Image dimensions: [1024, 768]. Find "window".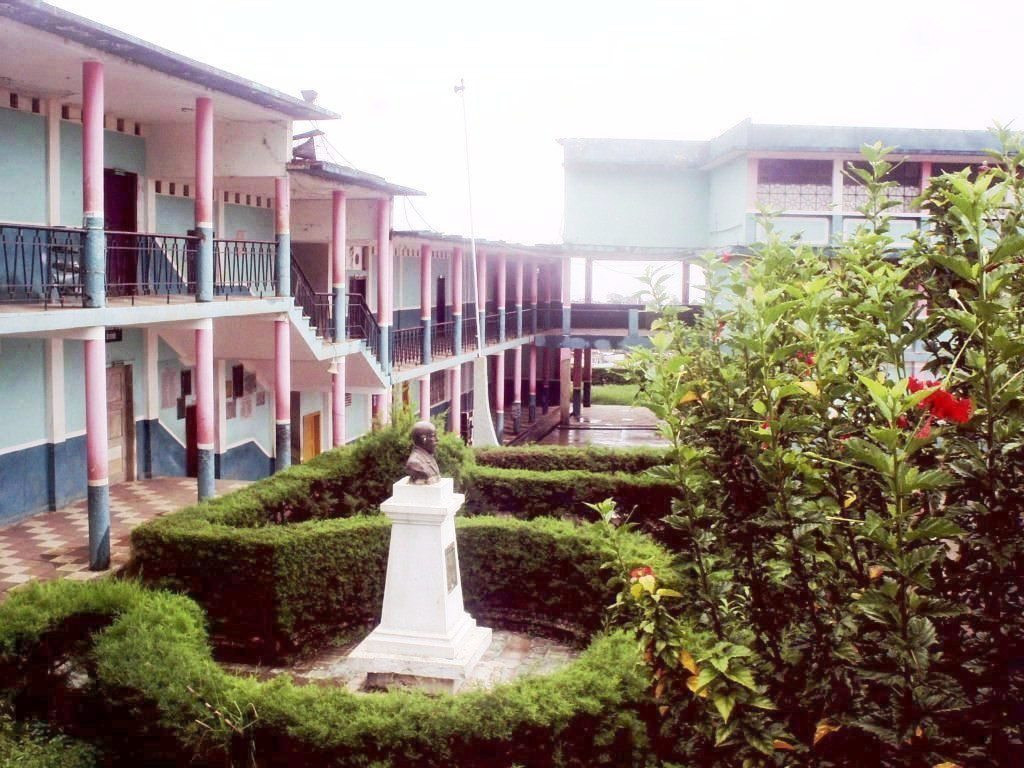
bbox=(755, 156, 837, 214).
